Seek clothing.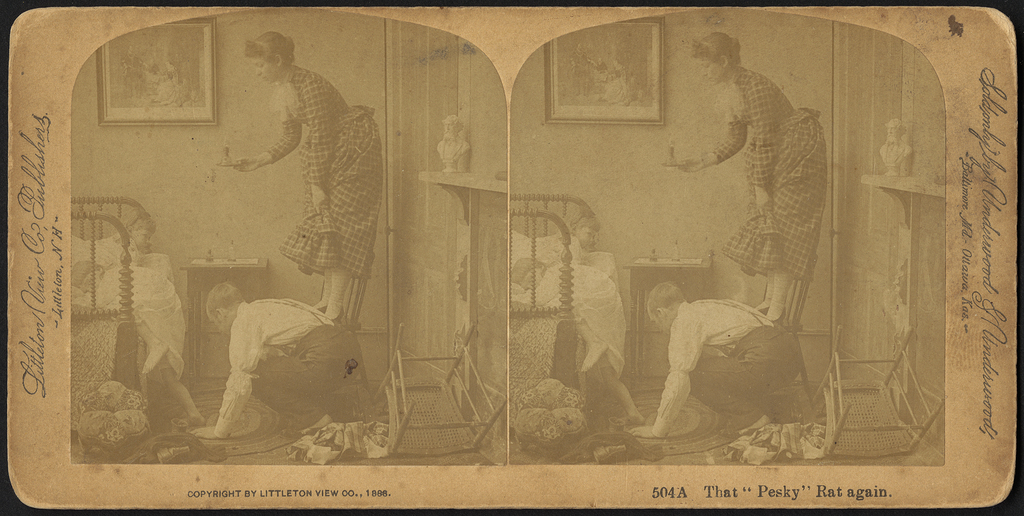
detection(270, 57, 376, 282).
